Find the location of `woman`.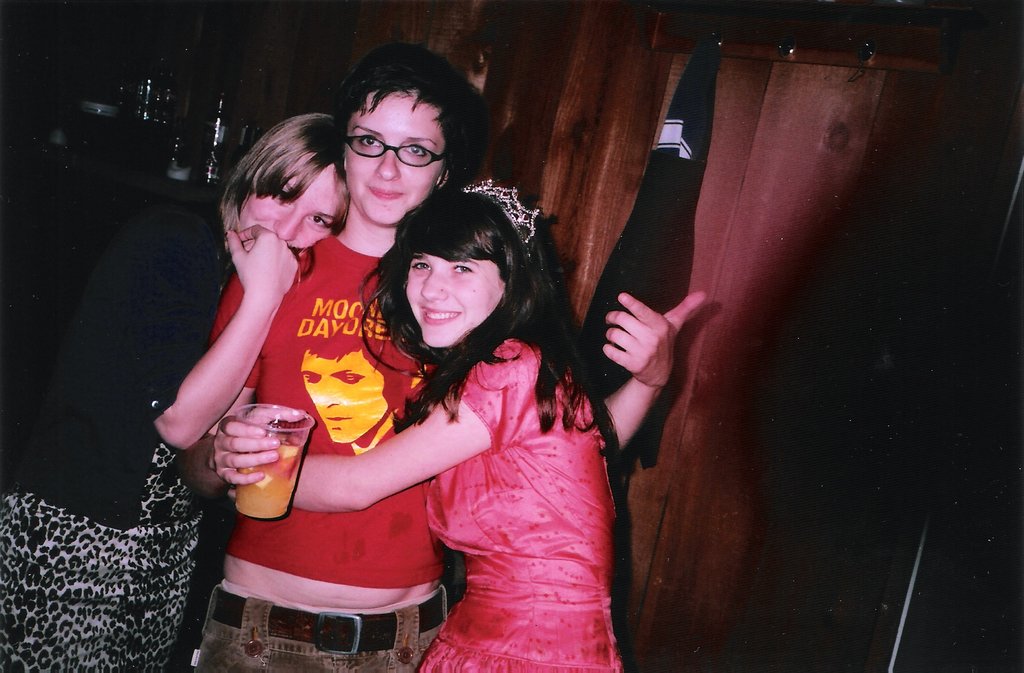
Location: crop(181, 36, 710, 672).
